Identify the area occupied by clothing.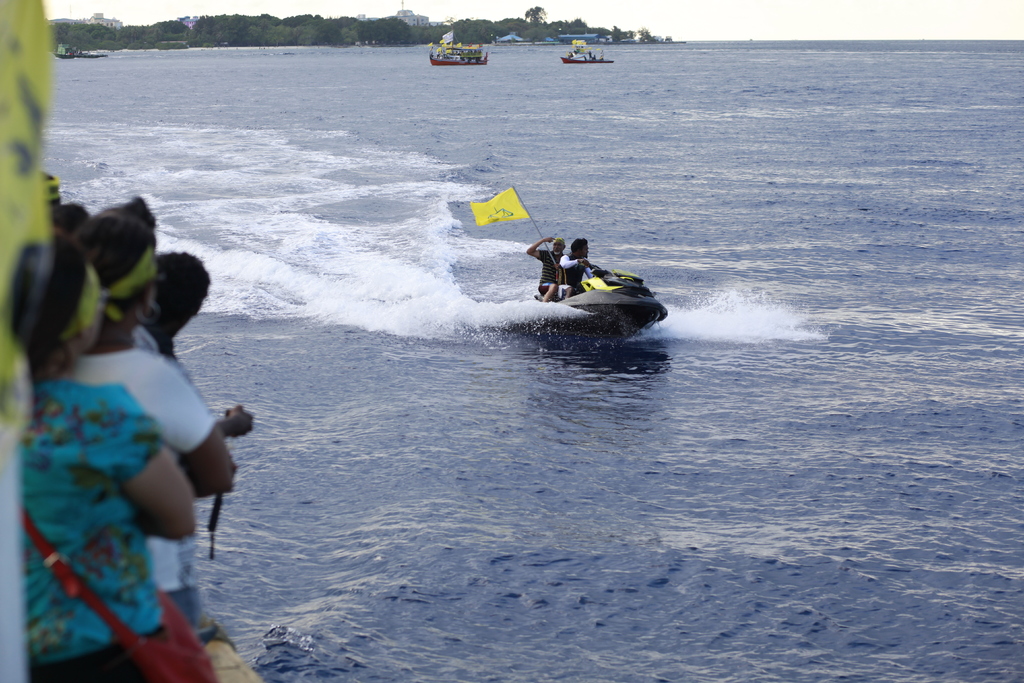
Area: BBox(17, 383, 160, 682).
